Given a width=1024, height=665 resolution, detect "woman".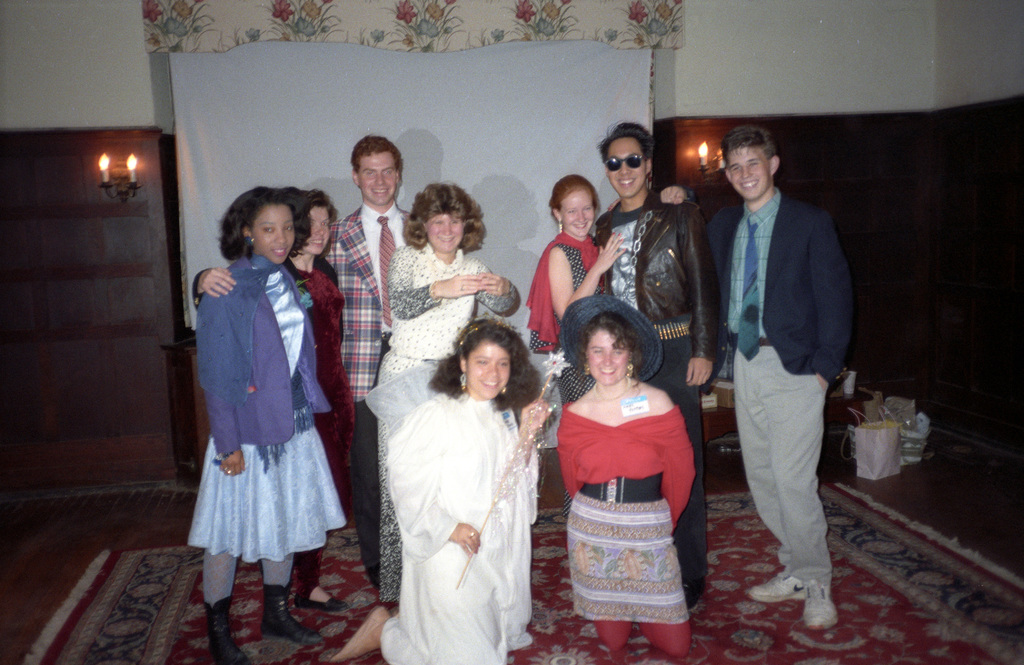
pyautogui.locateOnScreen(517, 179, 685, 354).
